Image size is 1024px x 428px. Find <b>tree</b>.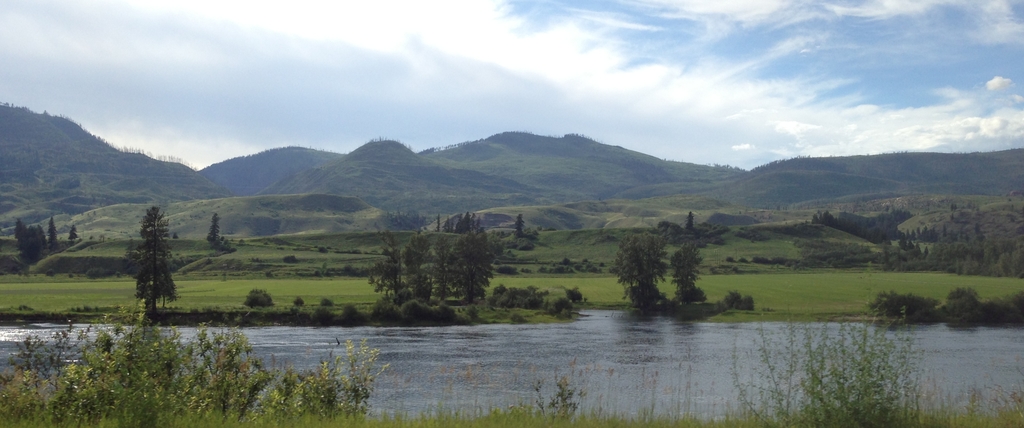
detection(202, 206, 252, 245).
